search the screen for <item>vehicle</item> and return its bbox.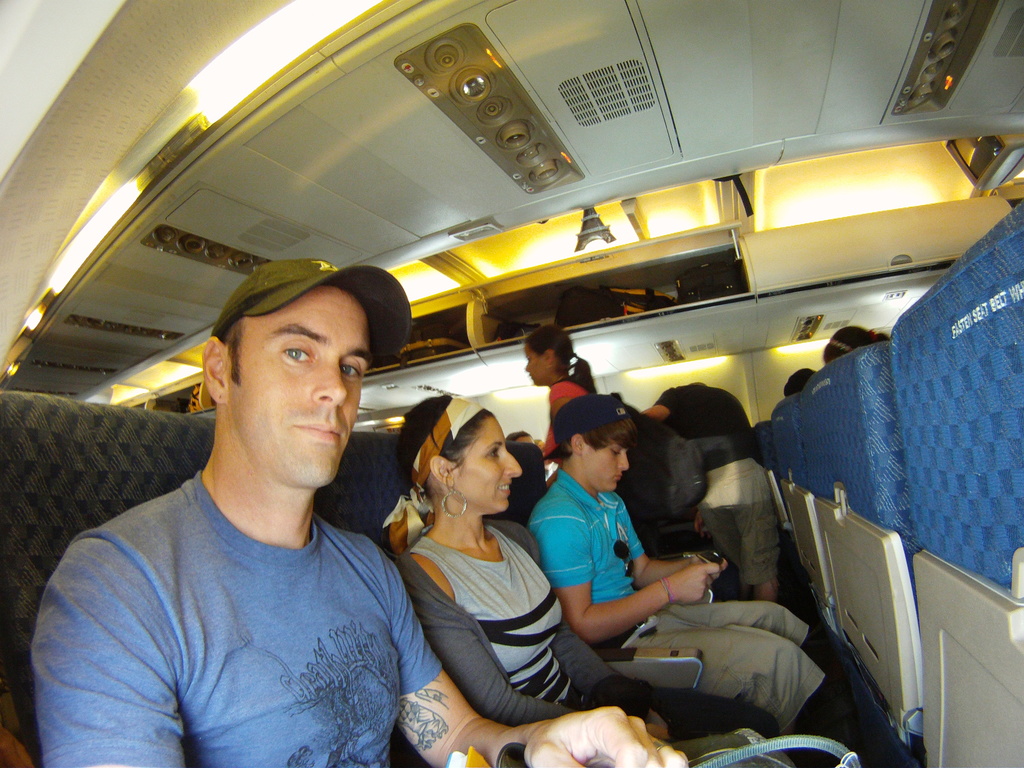
Found: locate(0, 0, 1023, 767).
